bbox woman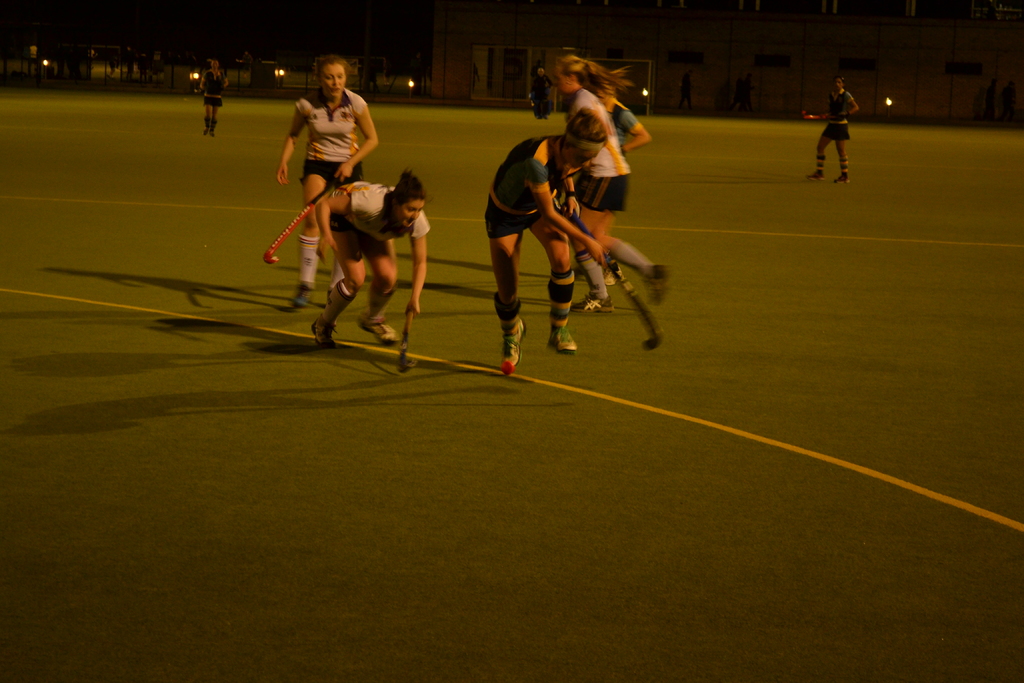
[196,52,228,136]
